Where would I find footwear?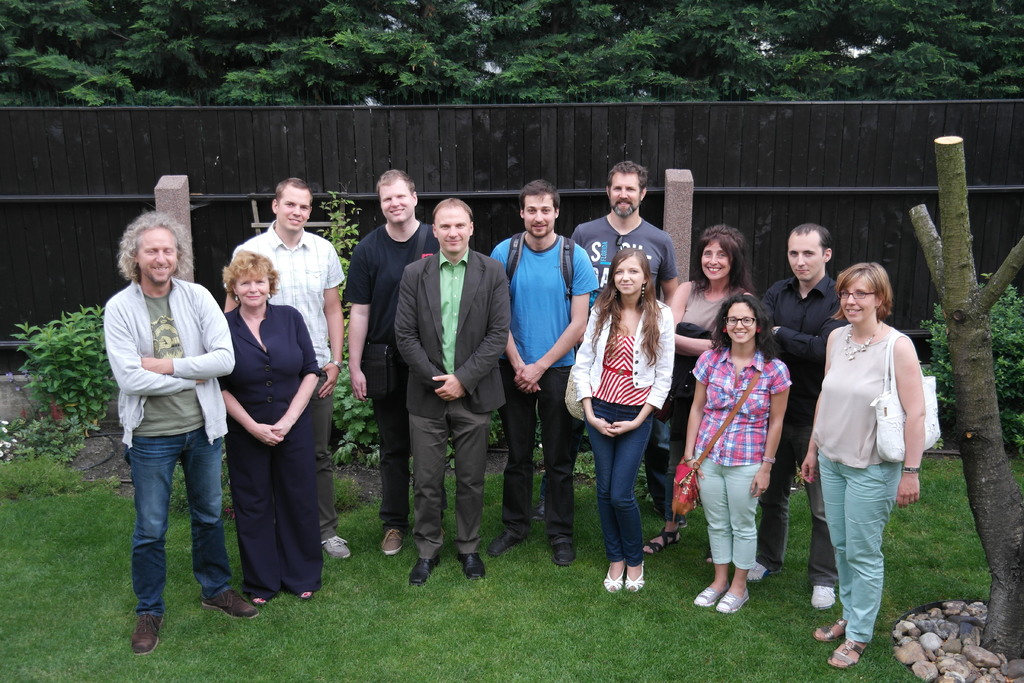
At bbox(829, 638, 866, 672).
